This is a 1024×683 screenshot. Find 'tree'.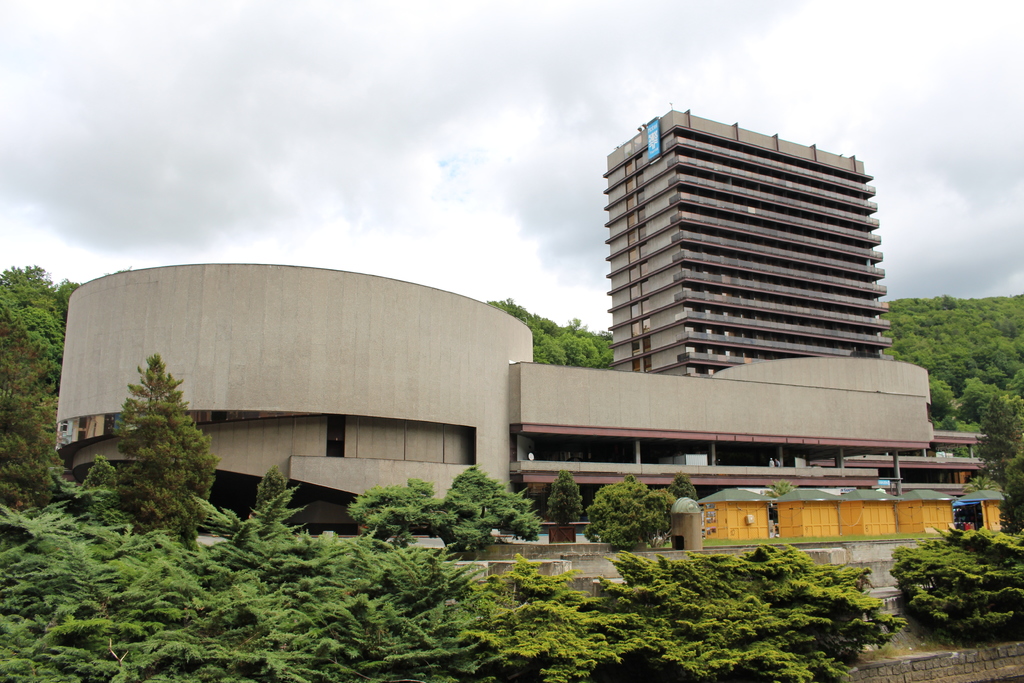
Bounding box: box=[573, 469, 676, 569].
